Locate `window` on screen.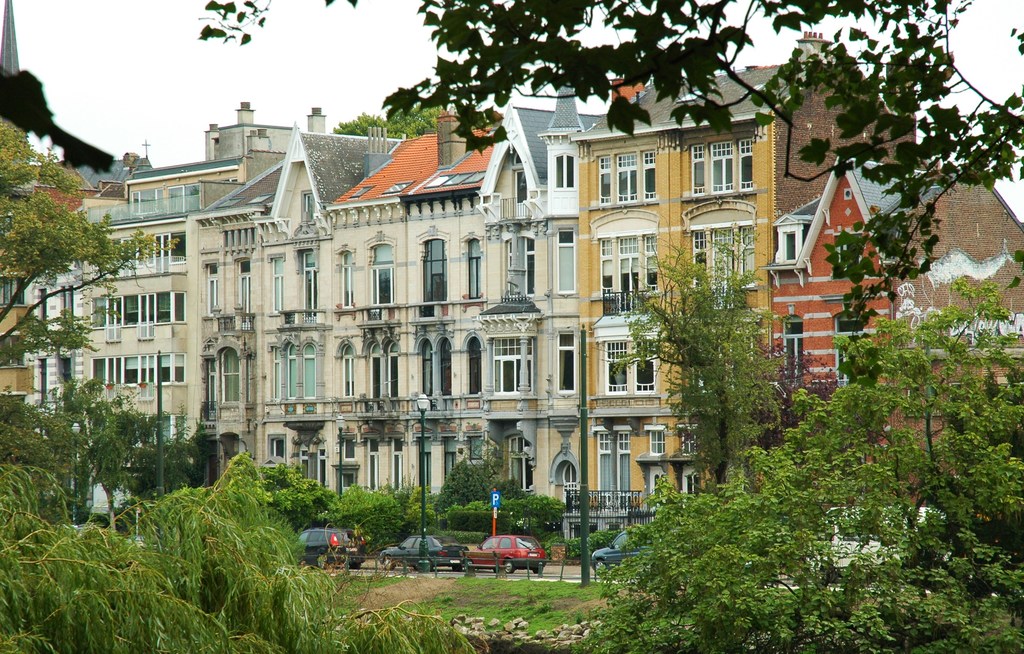
On screen at locate(372, 243, 400, 308).
